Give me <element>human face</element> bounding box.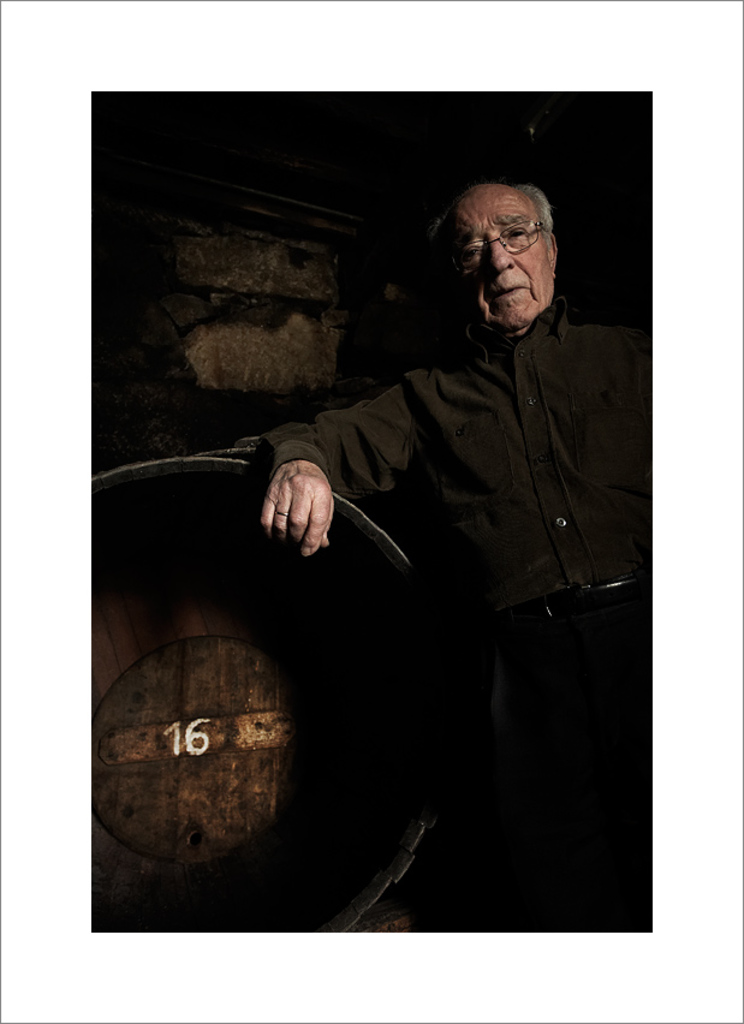
bbox=(445, 183, 554, 334).
